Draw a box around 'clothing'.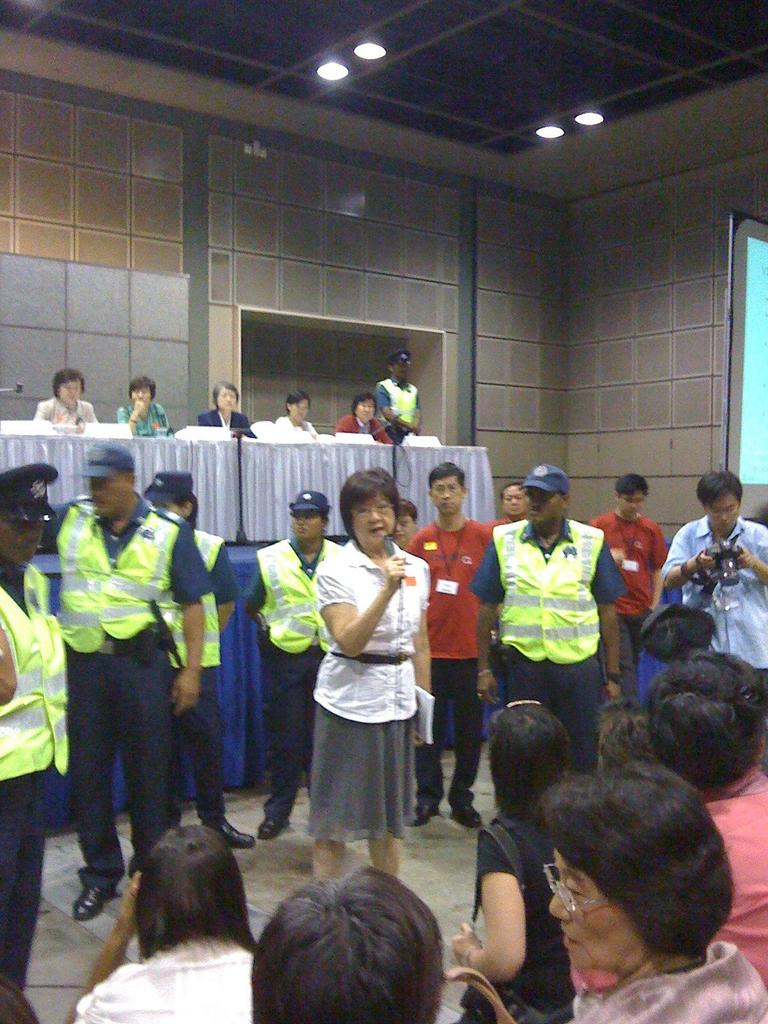
select_region(420, 664, 488, 817).
